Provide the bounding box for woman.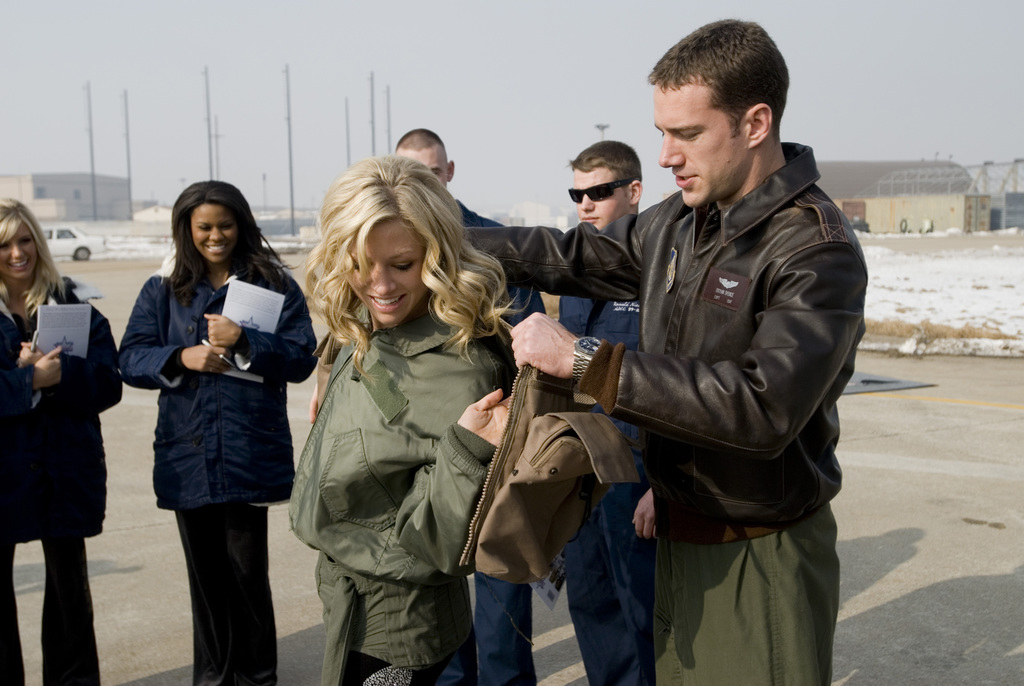
{"left": 285, "top": 169, "right": 515, "bottom": 685}.
